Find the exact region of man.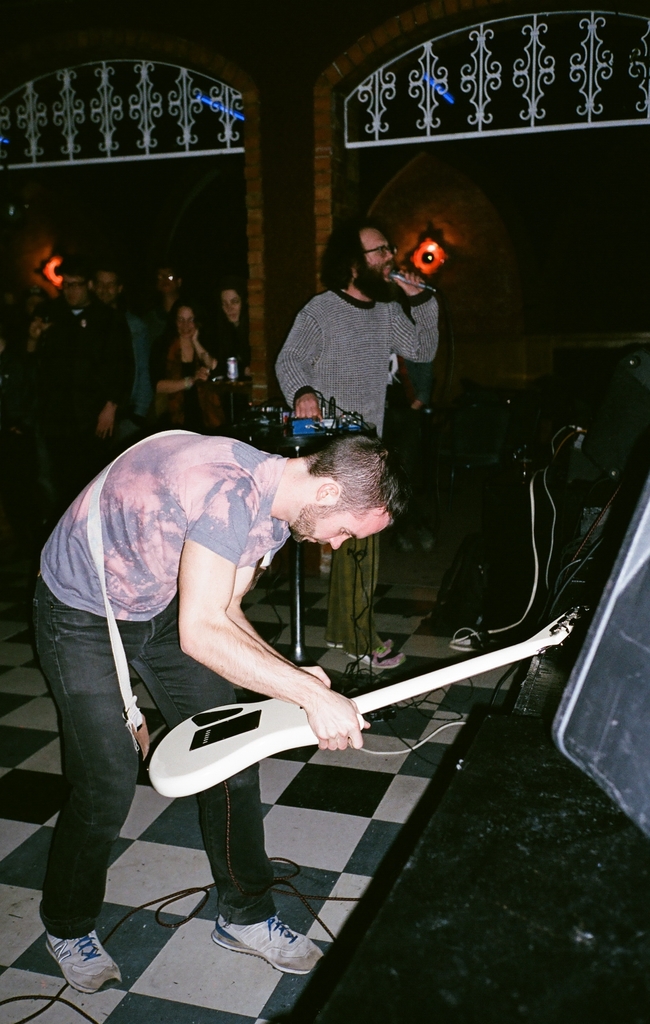
Exact region: (x1=26, y1=254, x2=123, y2=484).
